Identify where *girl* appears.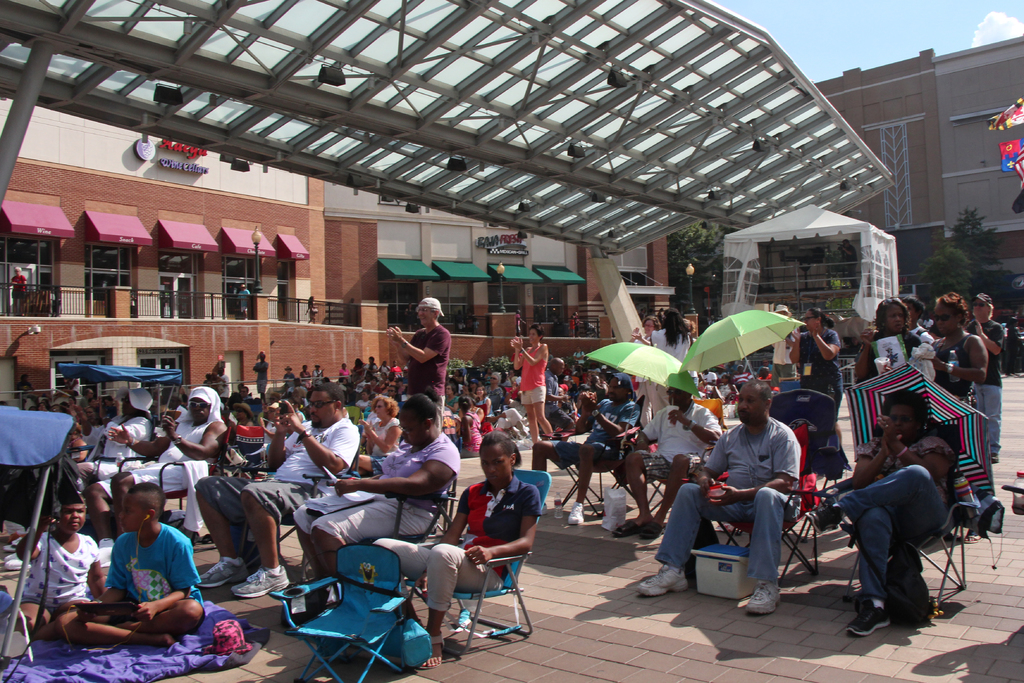
Appears at Rect(459, 395, 479, 454).
